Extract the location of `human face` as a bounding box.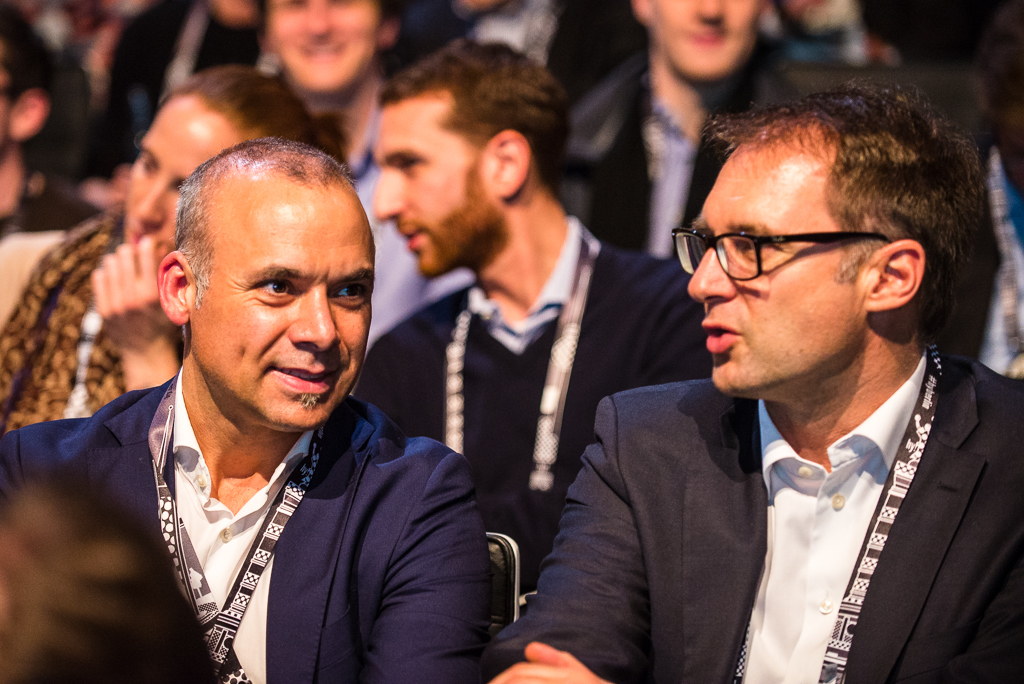
bbox(687, 150, 845, 391).
